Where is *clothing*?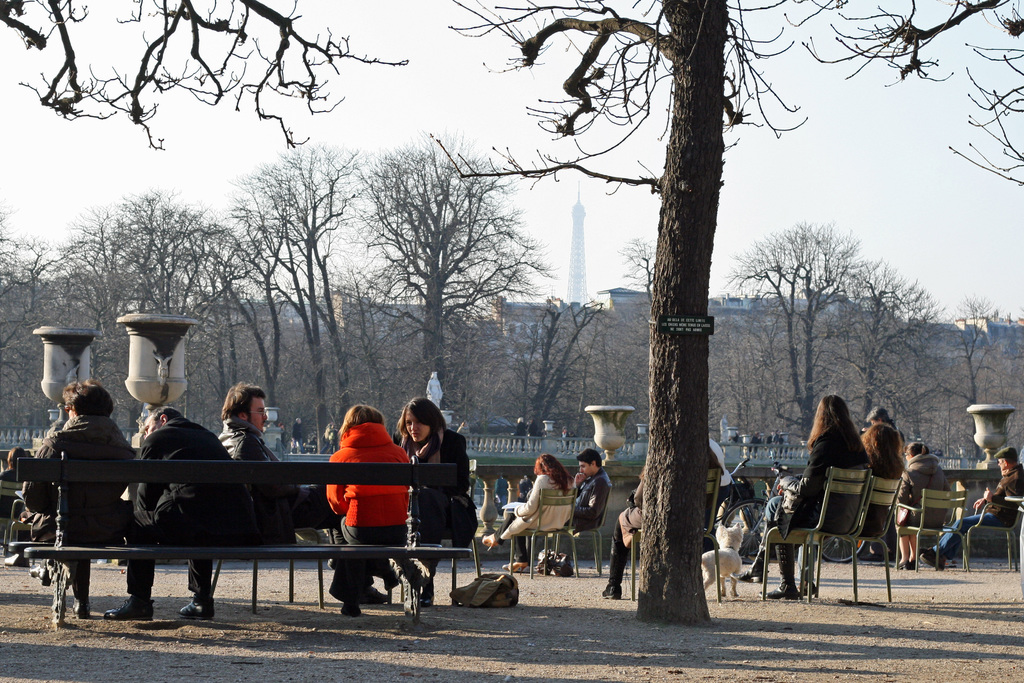
[x1=753, y1=488, x2=785, y2=577].
